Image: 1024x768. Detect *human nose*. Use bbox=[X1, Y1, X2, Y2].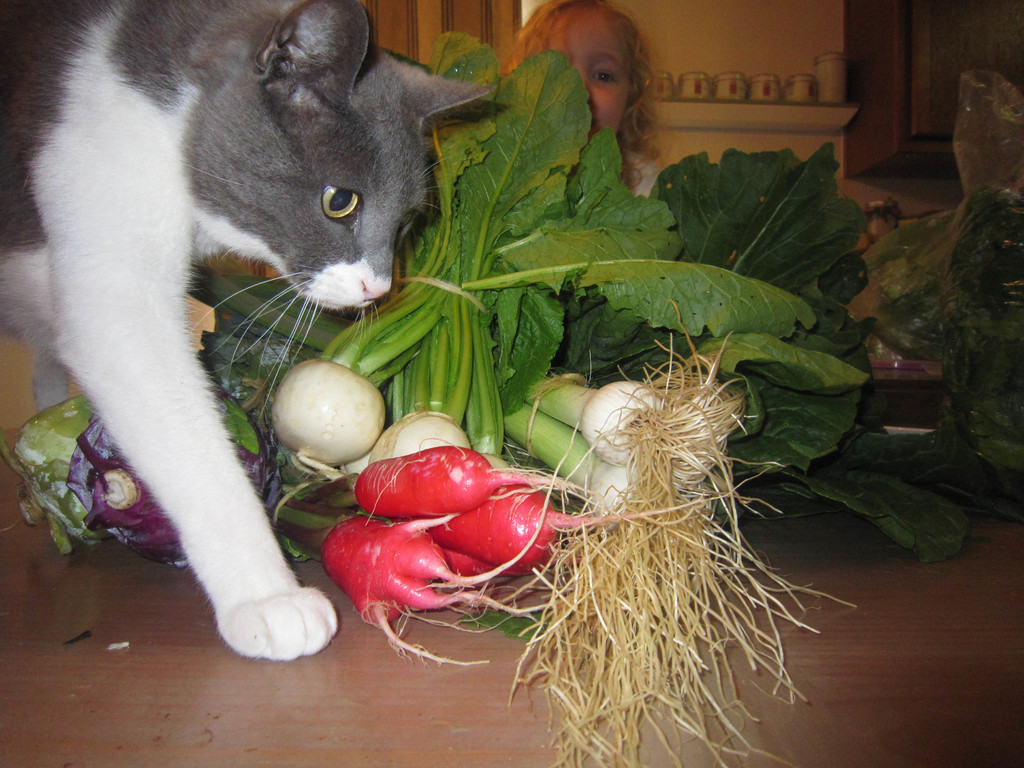
bbox=[575, 70, 589, 87].
